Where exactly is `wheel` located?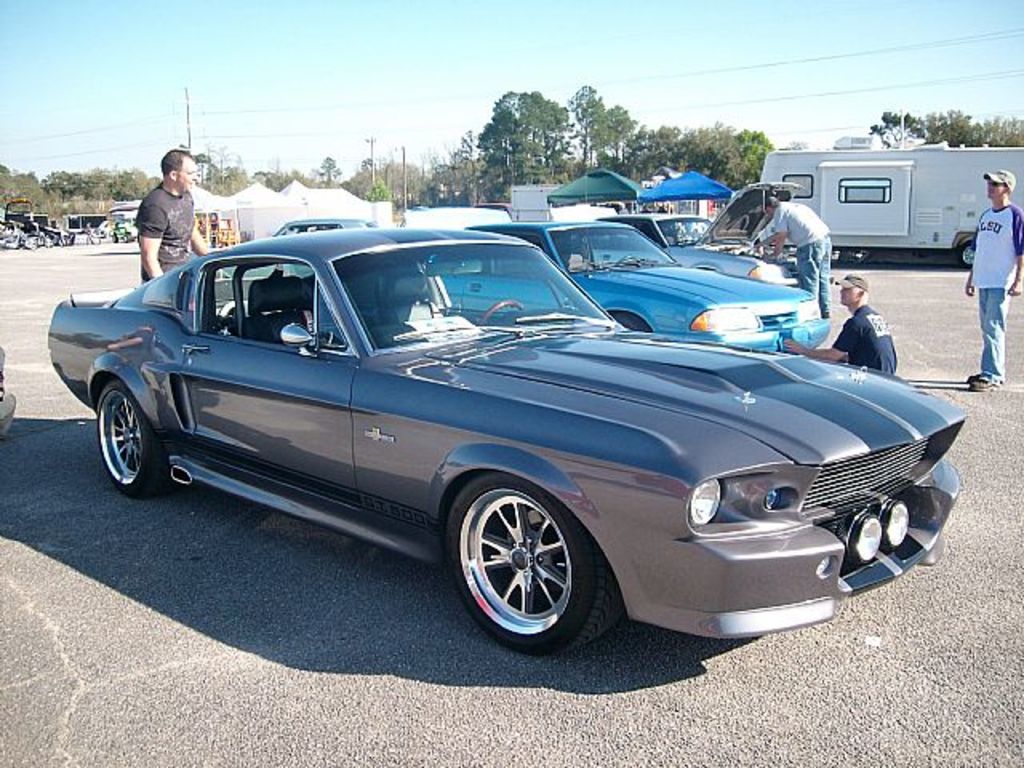
Its bounding box is box(483, 301, 526, 326).
